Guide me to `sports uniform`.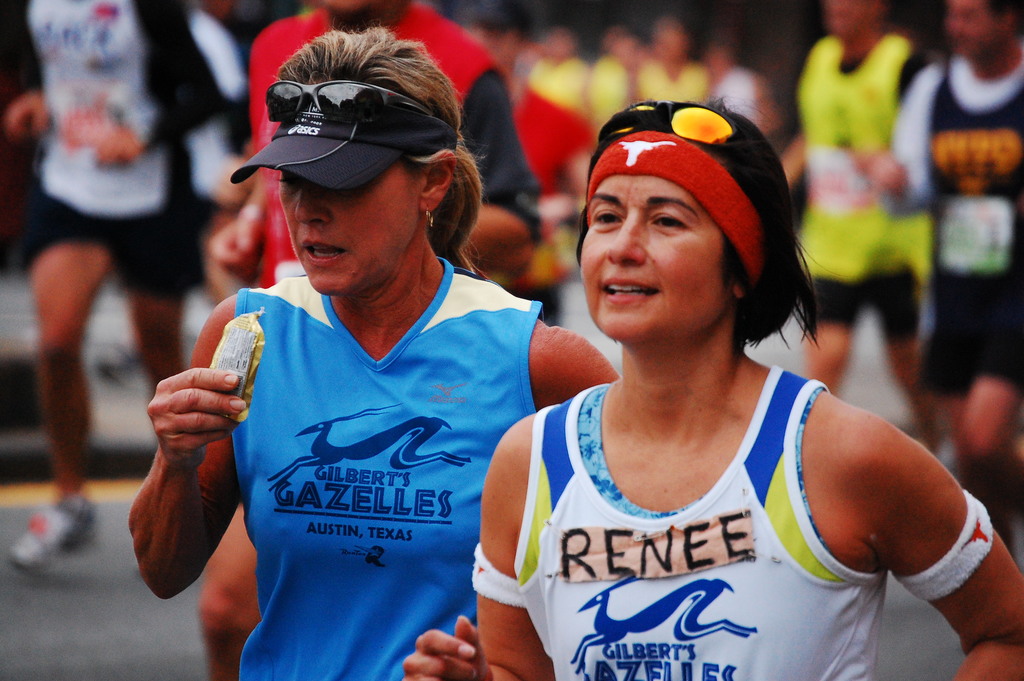
Guidance: [left=156, top=36, right=580, bottom=674].
